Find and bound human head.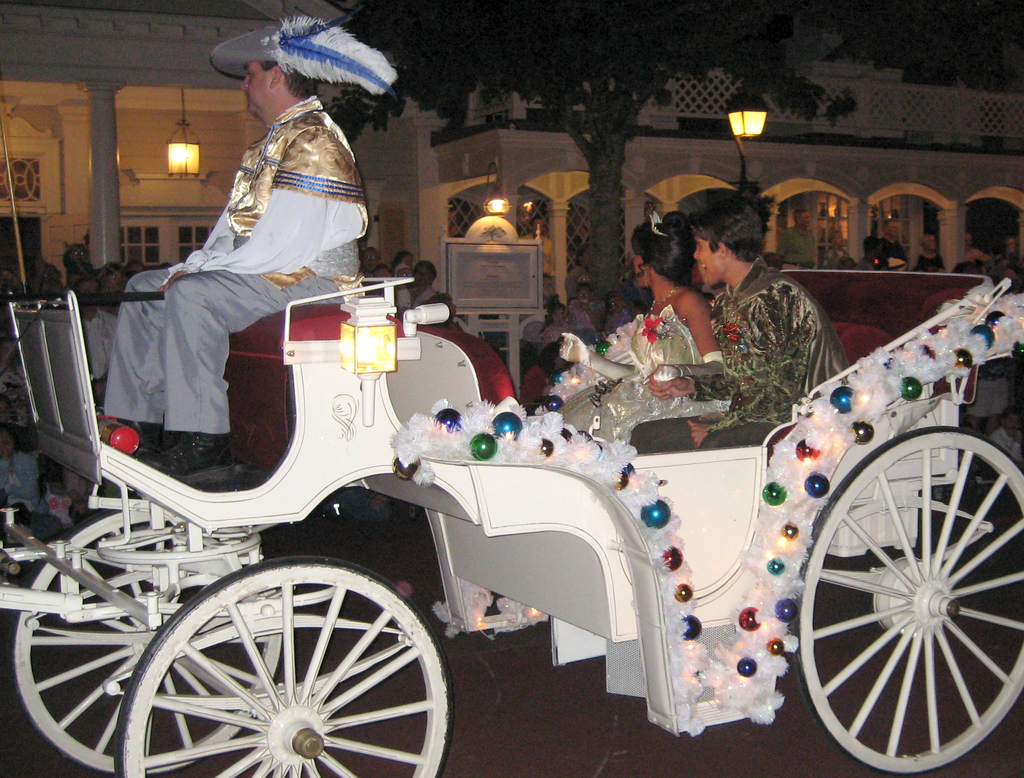
Bound: (x1=237, y1=15, x2=315, y2=114).
